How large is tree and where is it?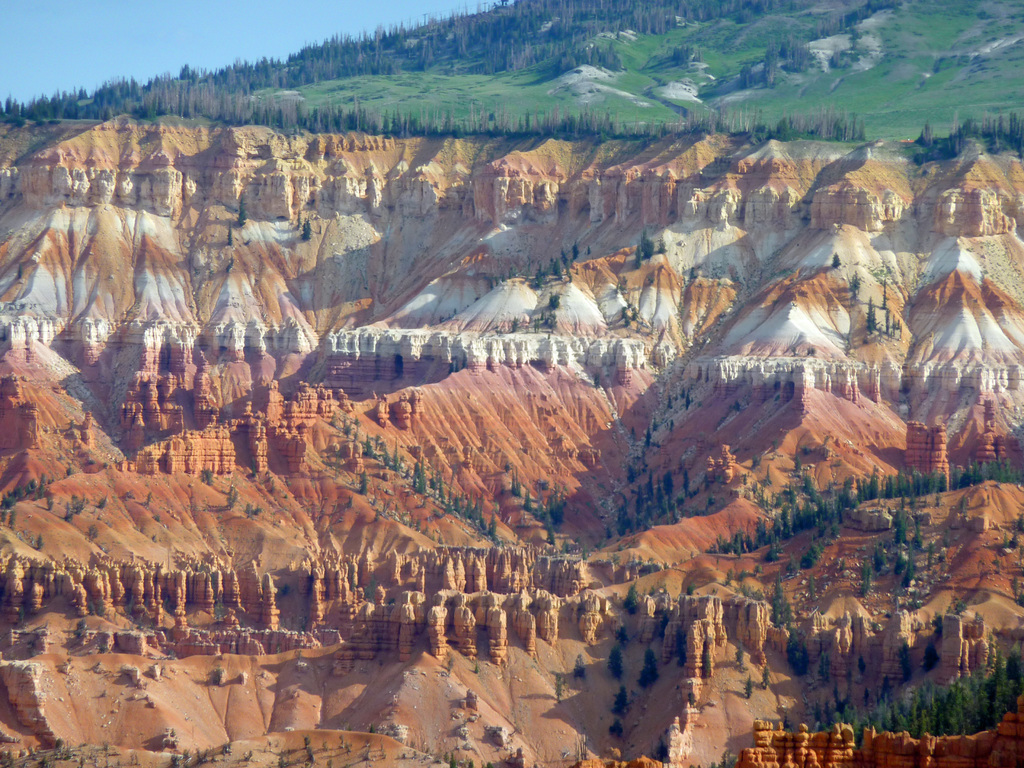
Bounding box: l=610, t=687, r=627, b=715.
